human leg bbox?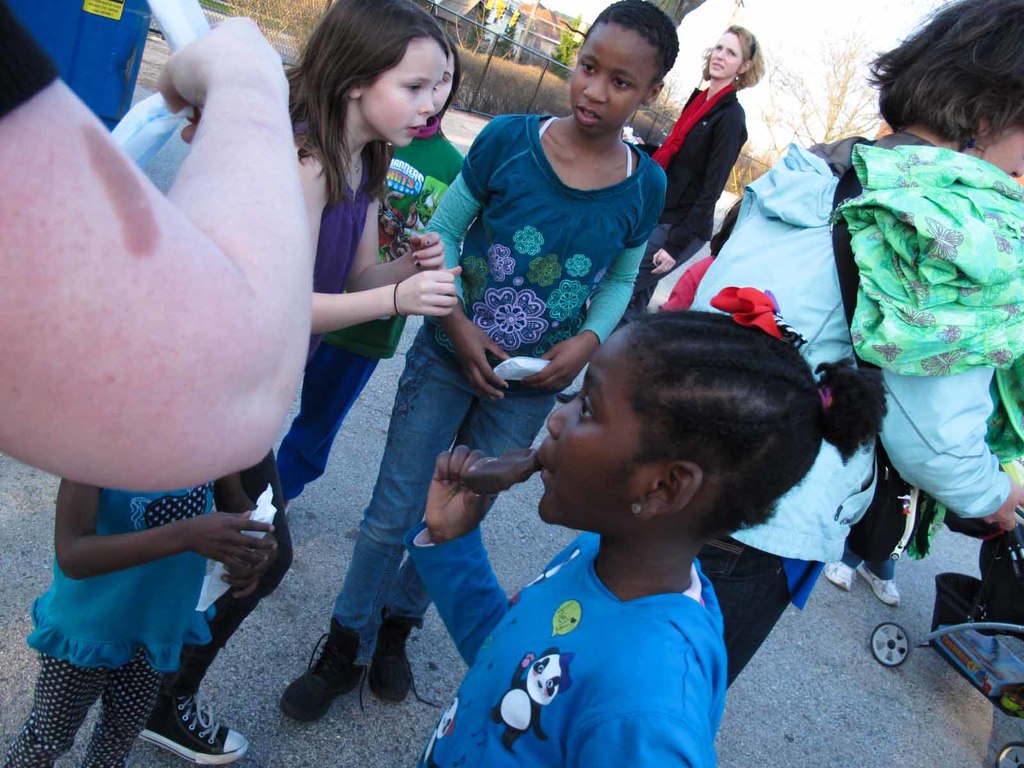
bbox=(563, 285, 652, 403)
